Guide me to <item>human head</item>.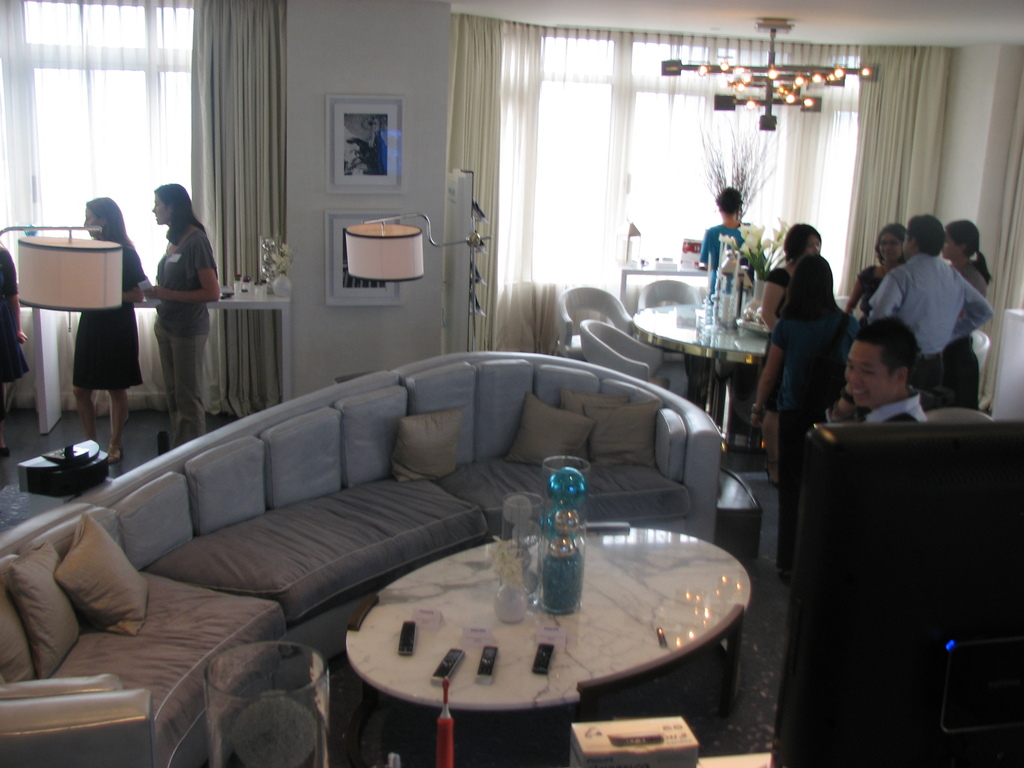
Guidance: 873,225,902,267.
